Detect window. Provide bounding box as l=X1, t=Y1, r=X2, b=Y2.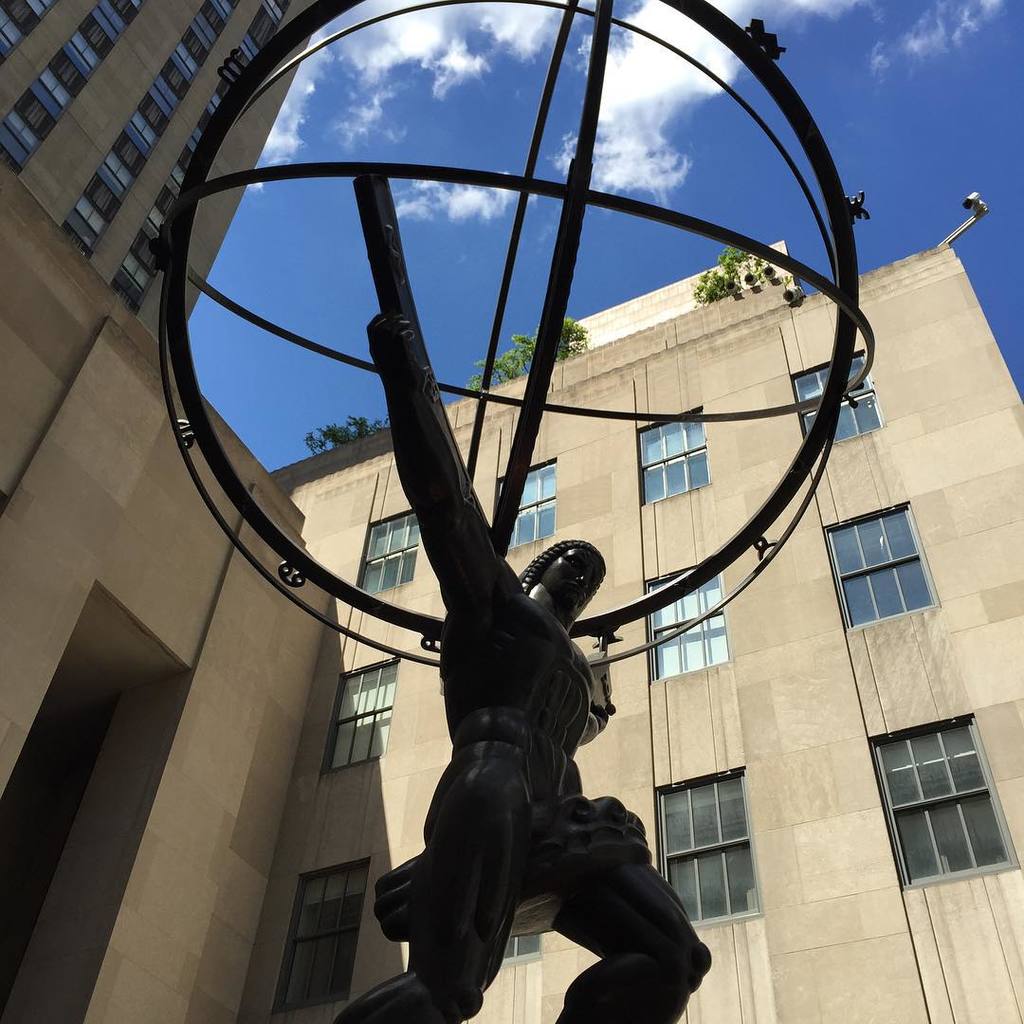
l=881, t=716, r=1003, b=892.
